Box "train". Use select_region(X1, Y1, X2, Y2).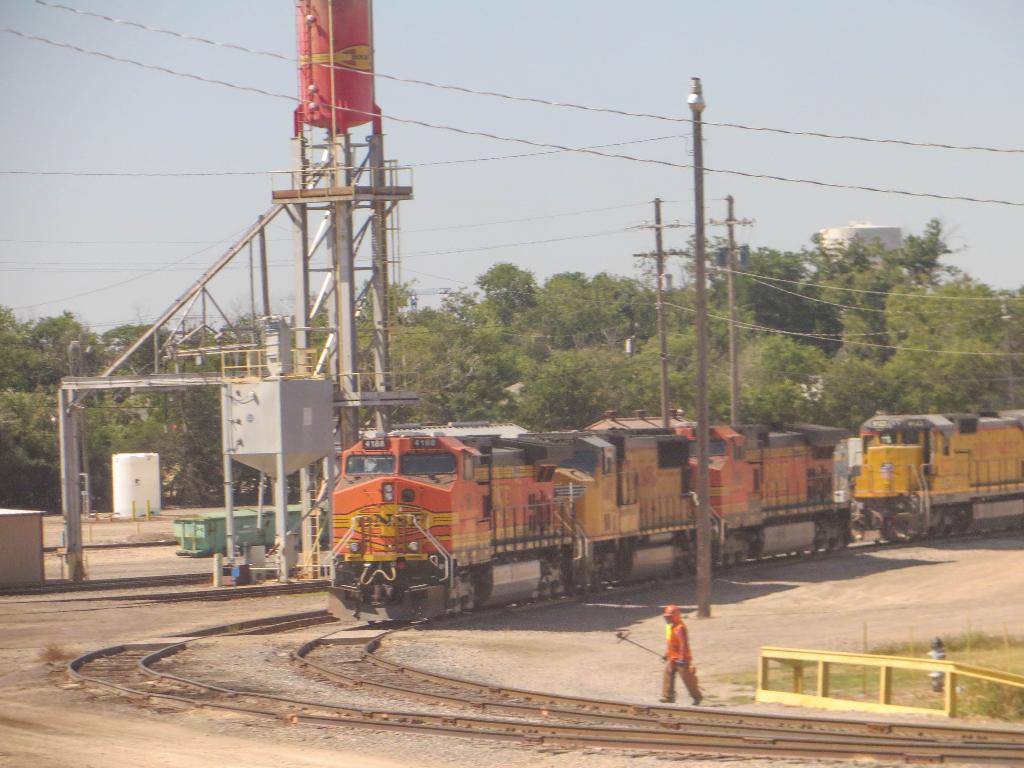
select_region(849, 408, 1023, 541).
